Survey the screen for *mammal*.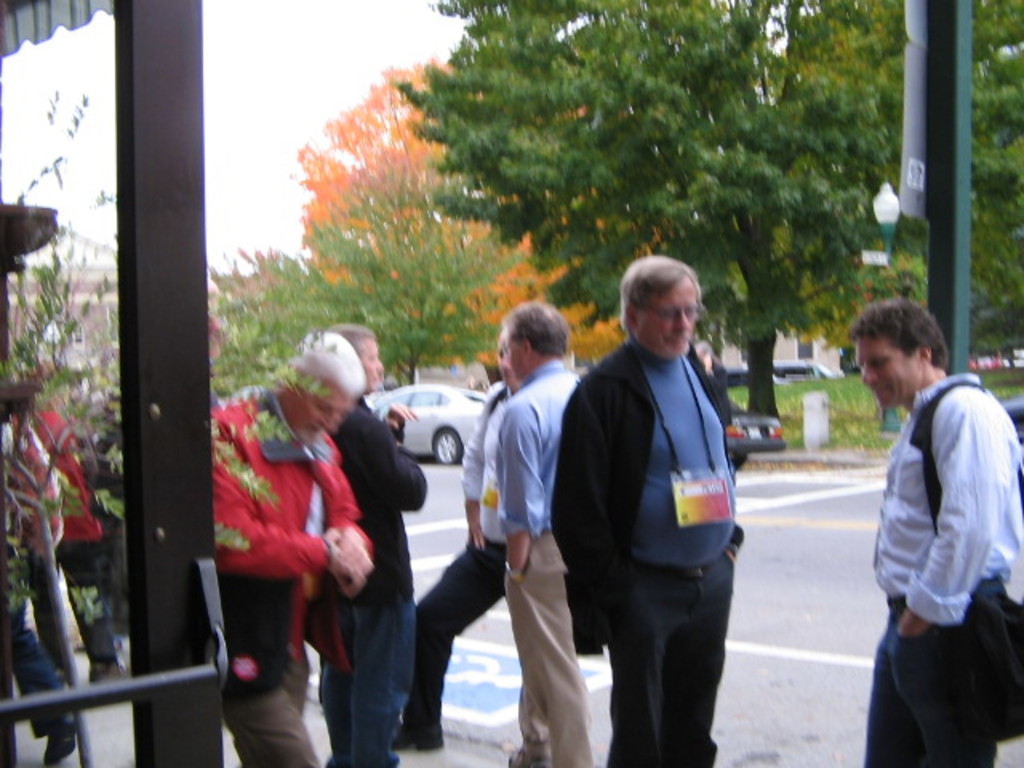
Survey found: 493:307:581:766.
